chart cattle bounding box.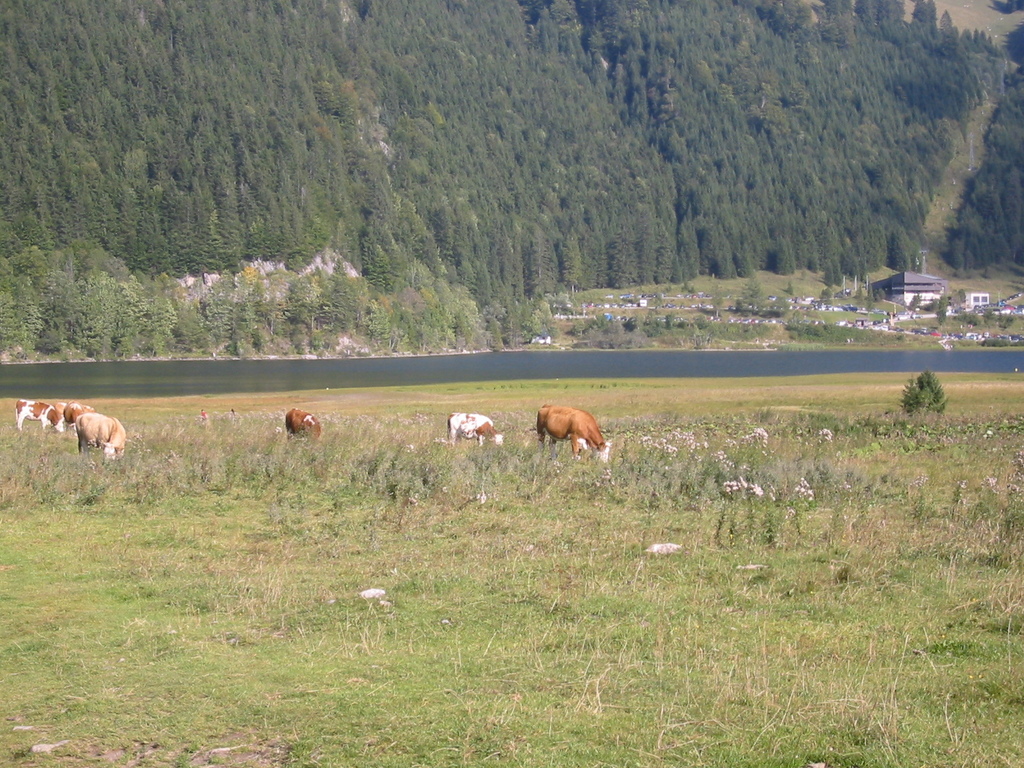
Charted: box(57, 400, 91, 422).
